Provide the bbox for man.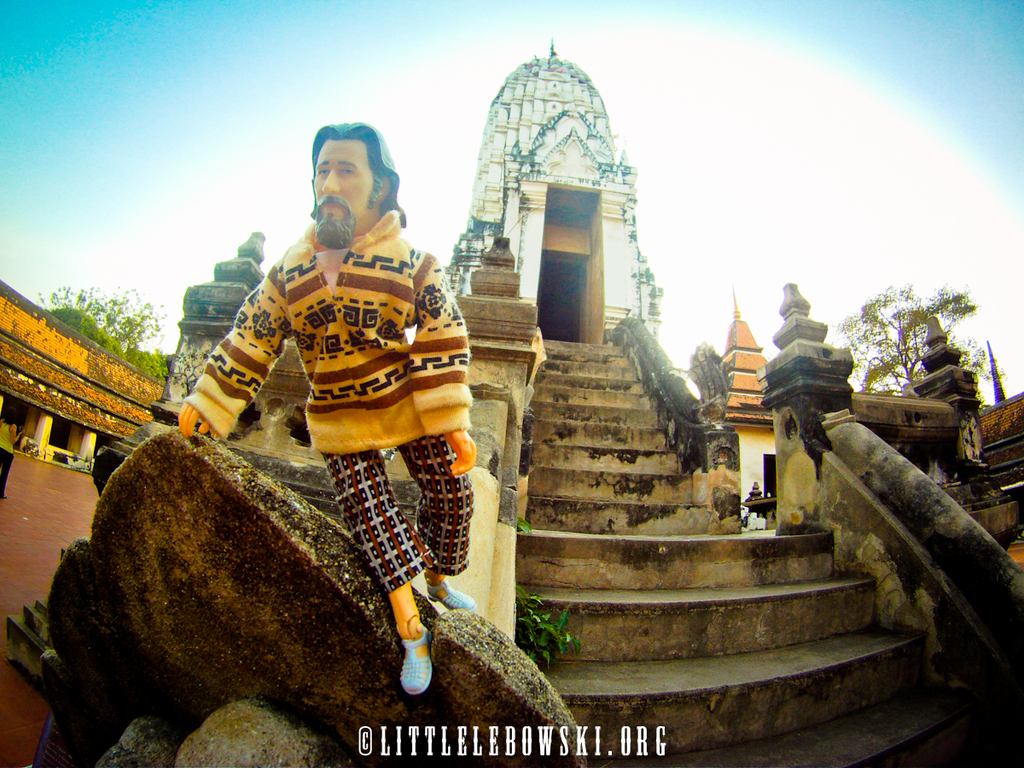
{"x1": 180, "y1": 143, "x2": 497, "y2": 660}.
